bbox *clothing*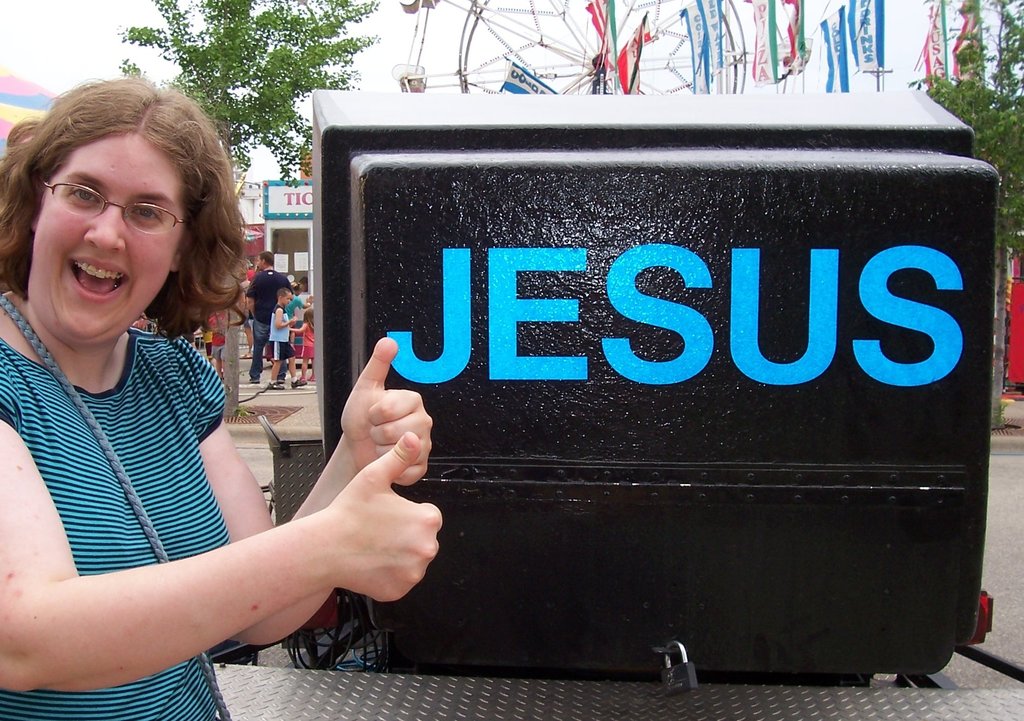
pyautogui.locateOnScreen(9, 203, 408, 696)
